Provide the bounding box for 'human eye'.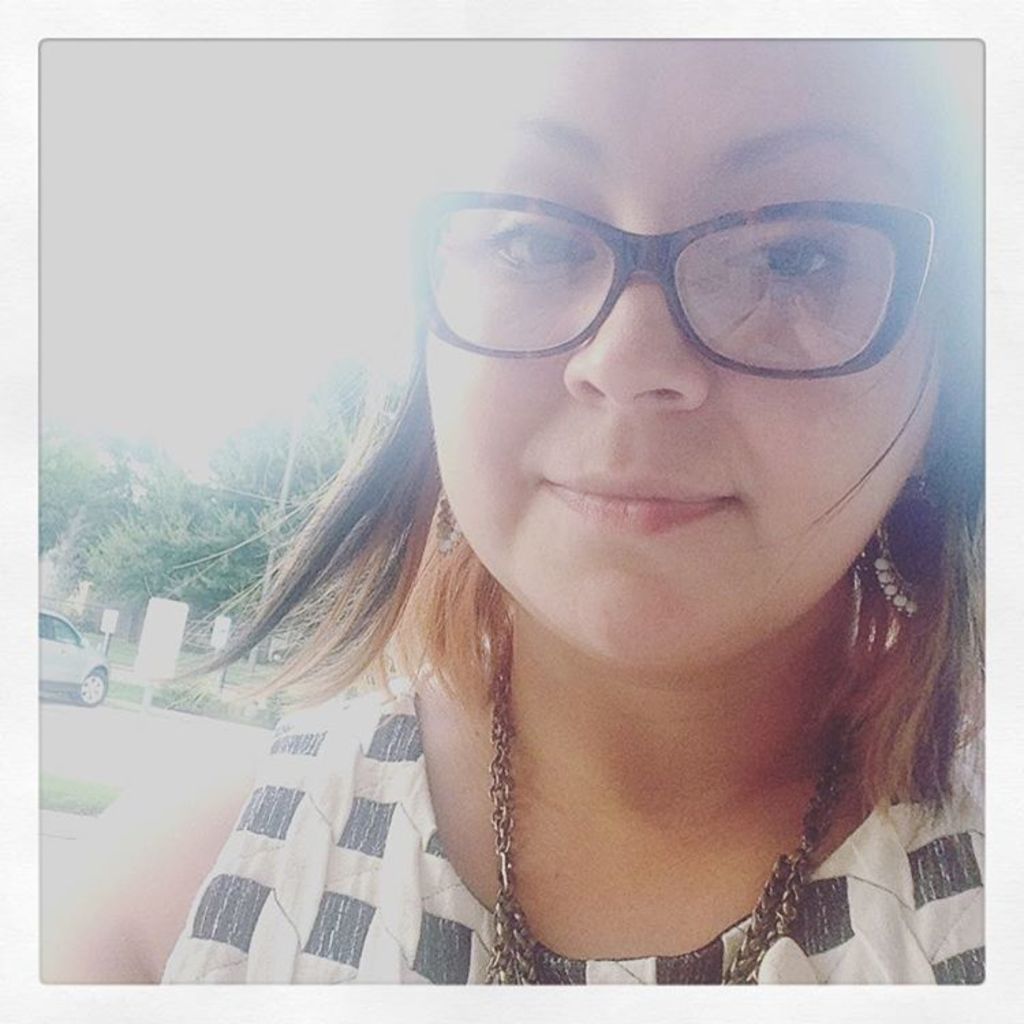
detection(702, 168, 885, 309).
